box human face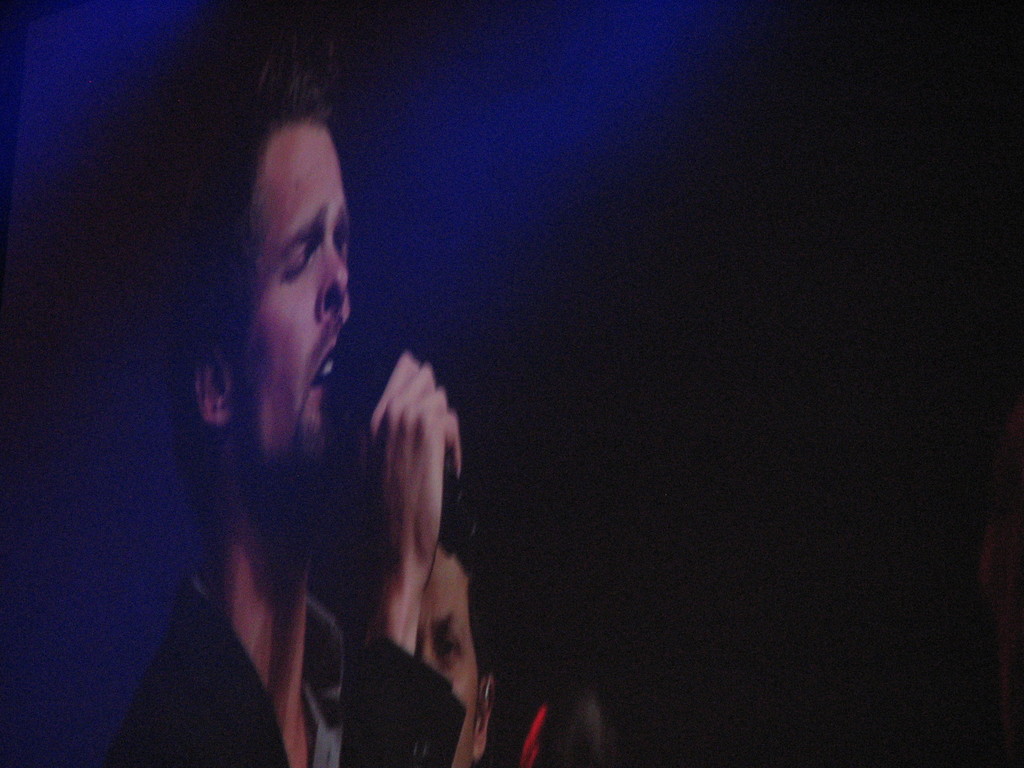
<box>229,124,355,512</box>
